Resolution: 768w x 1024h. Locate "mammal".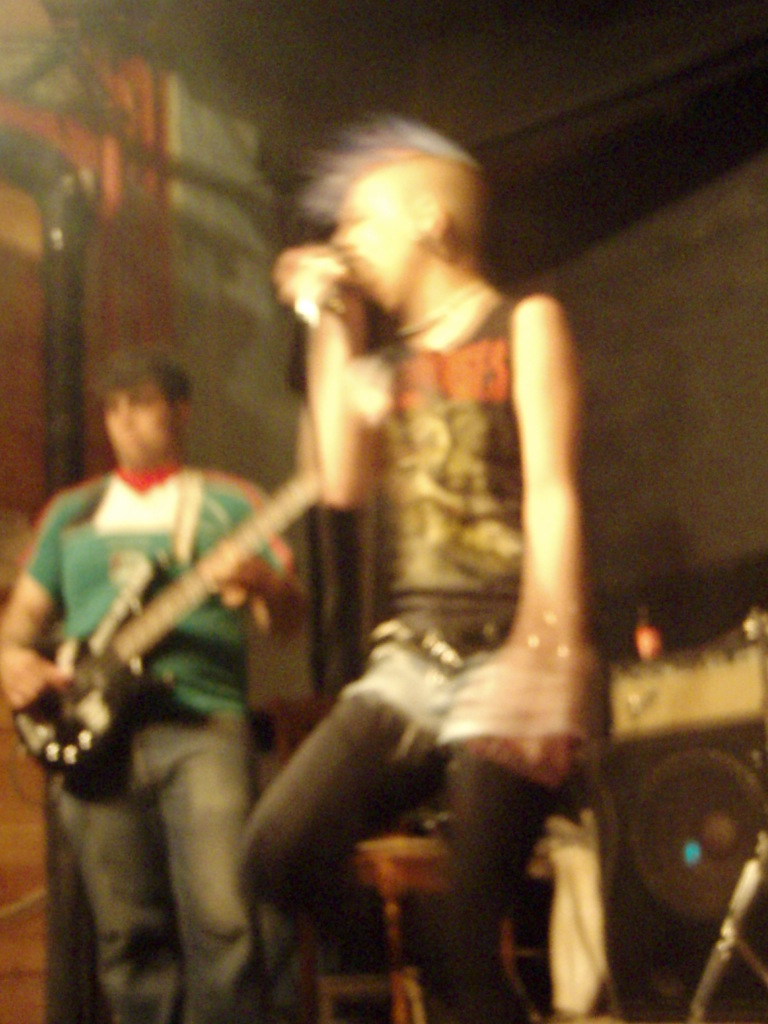
(x1=234, y1=111, x2=597, y2=1023).
